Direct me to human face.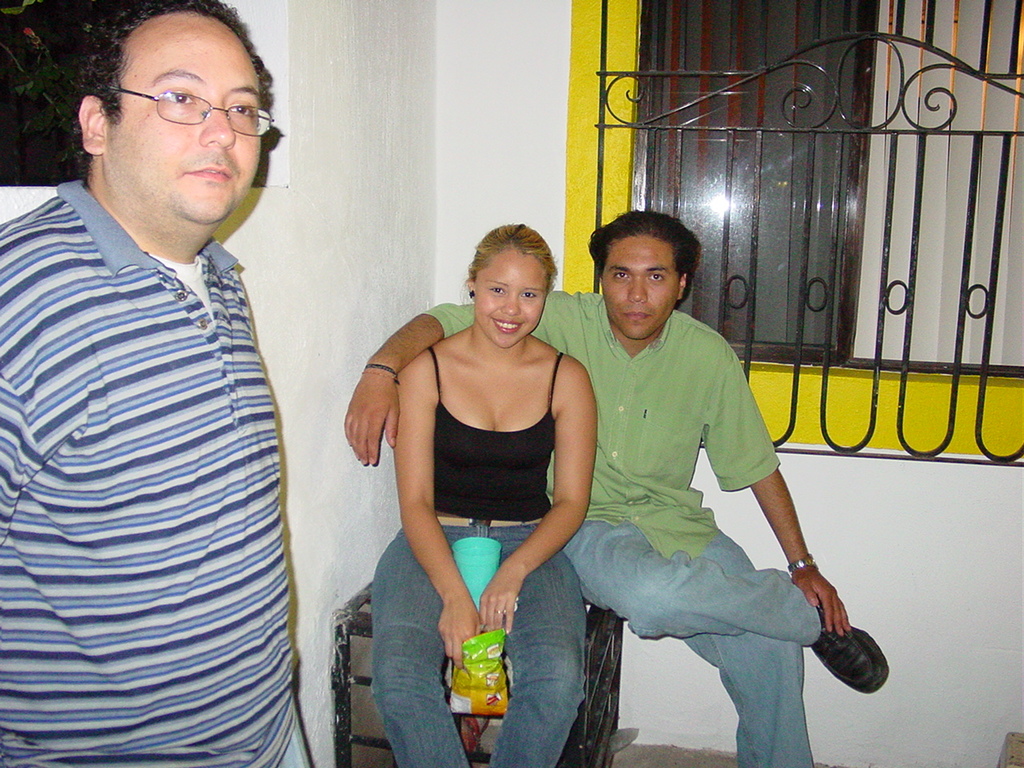
Direction: [122,15,264,219].
